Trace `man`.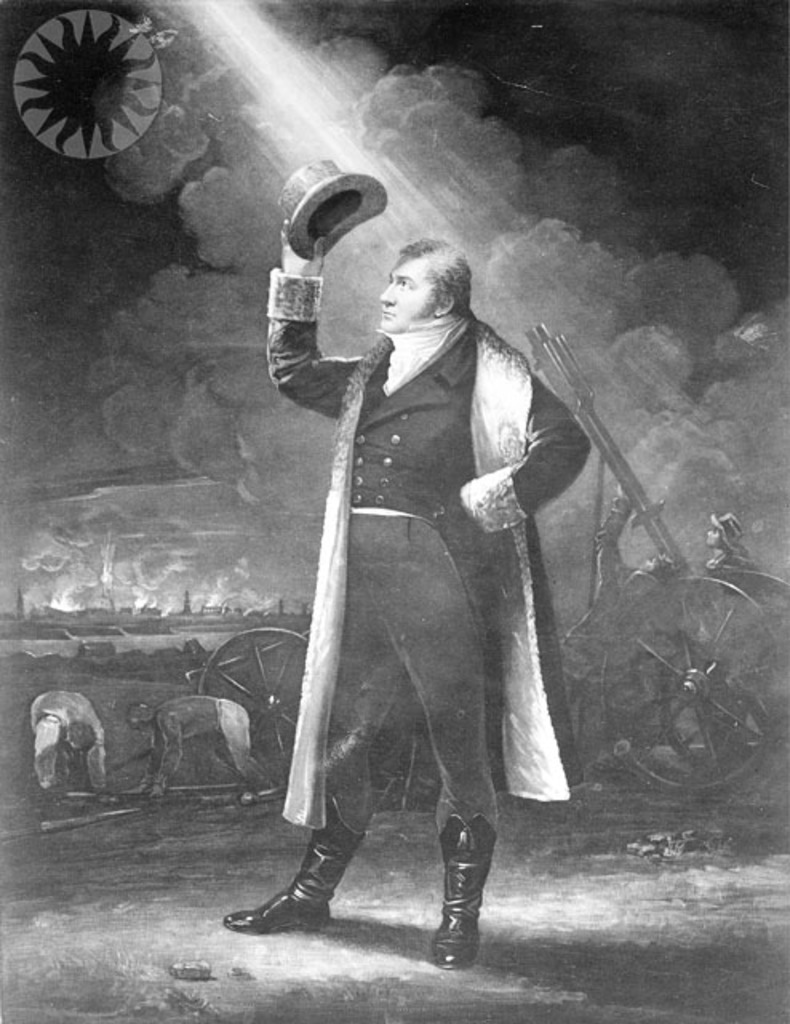
Traced to detection(257, 197, 603, 958).
